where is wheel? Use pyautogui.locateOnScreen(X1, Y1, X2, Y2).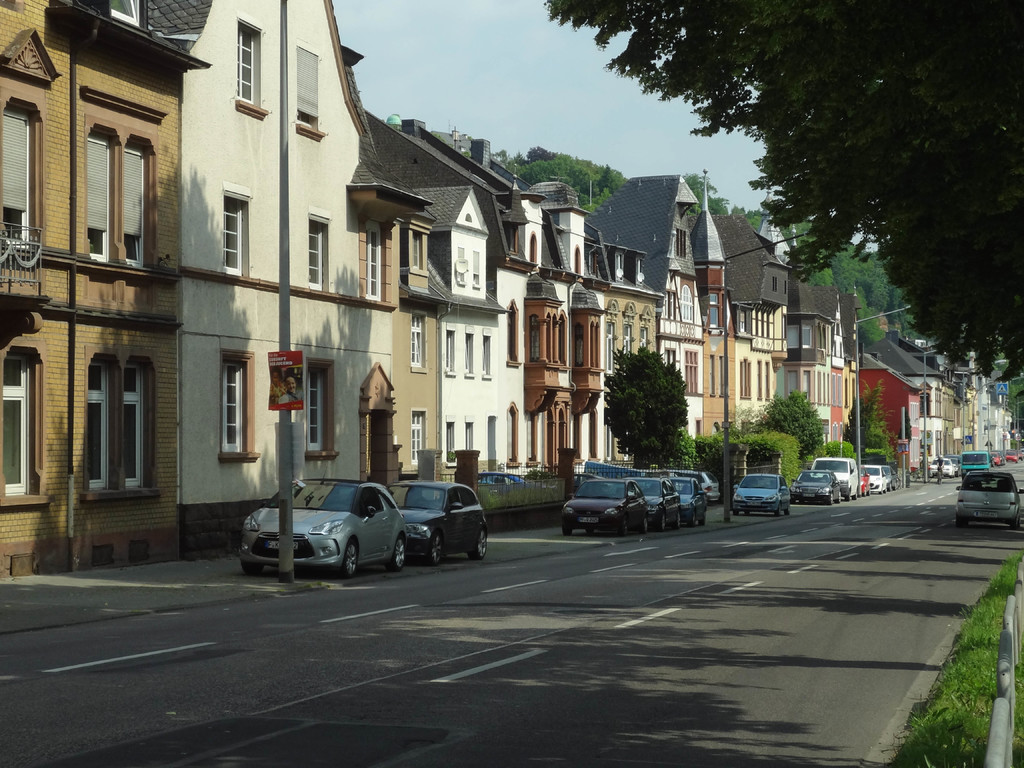
pyautogui.locateOnScreen(846, 490, 850, 502).
